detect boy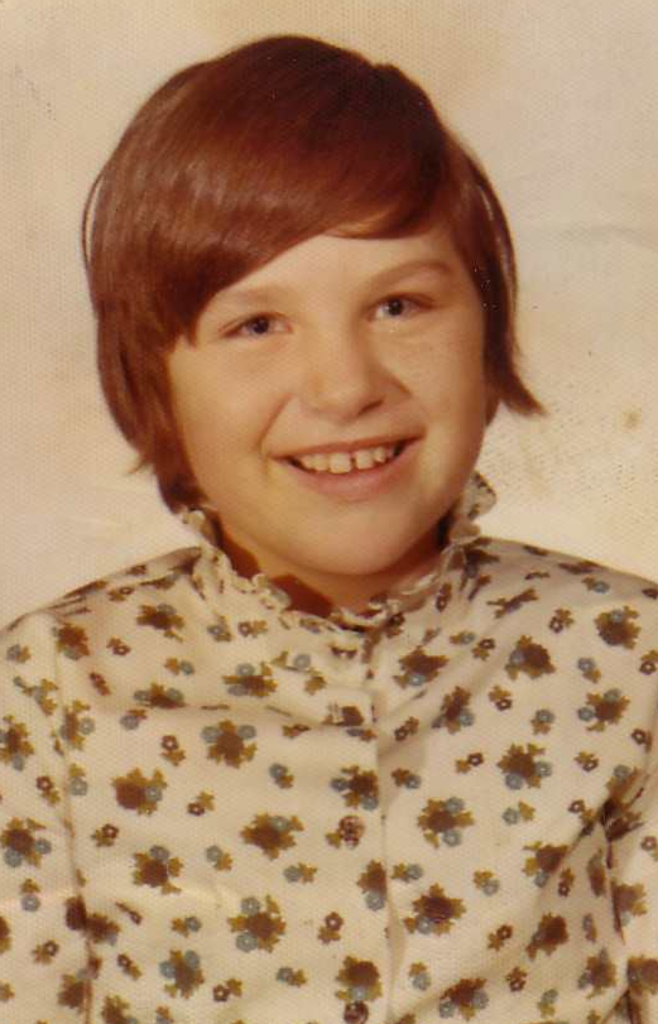
{"x1": 32, "y1": 27, "x2": 606, "y2": 981}
